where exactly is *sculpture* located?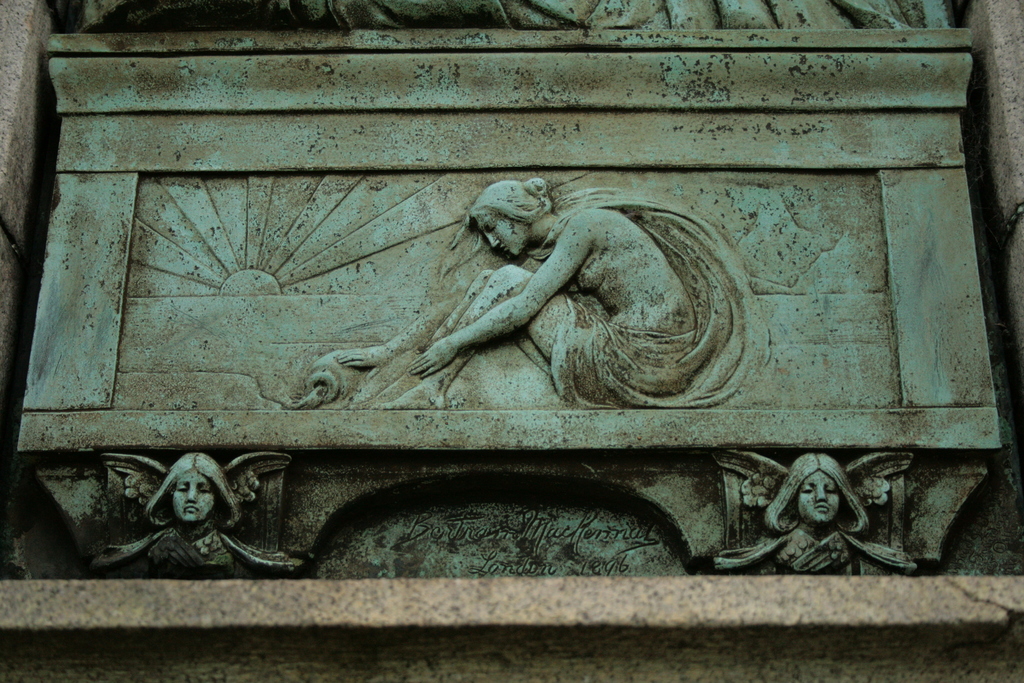
Its bounding box is bbox=(120, 445, 291, 578).
